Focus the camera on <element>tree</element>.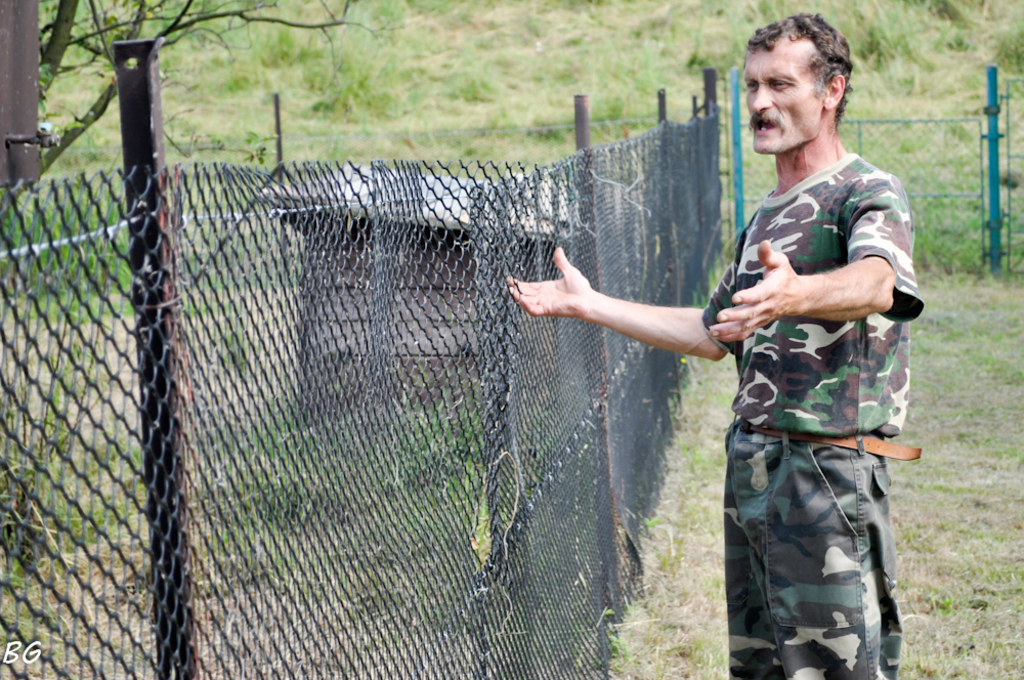
Focus region: [x1=31, y1=0, x2=377, y2=174].
